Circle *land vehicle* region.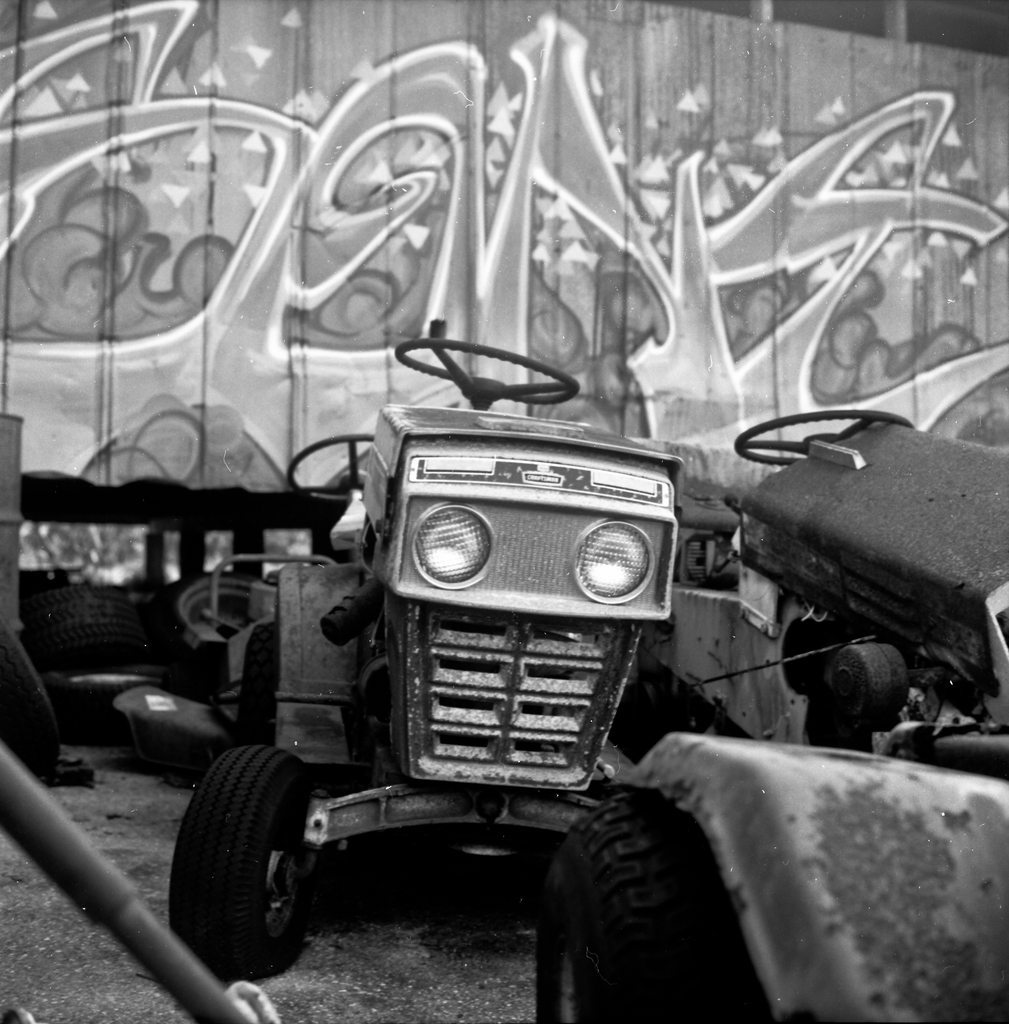
Region: crop(170, 322, 681, 985).
